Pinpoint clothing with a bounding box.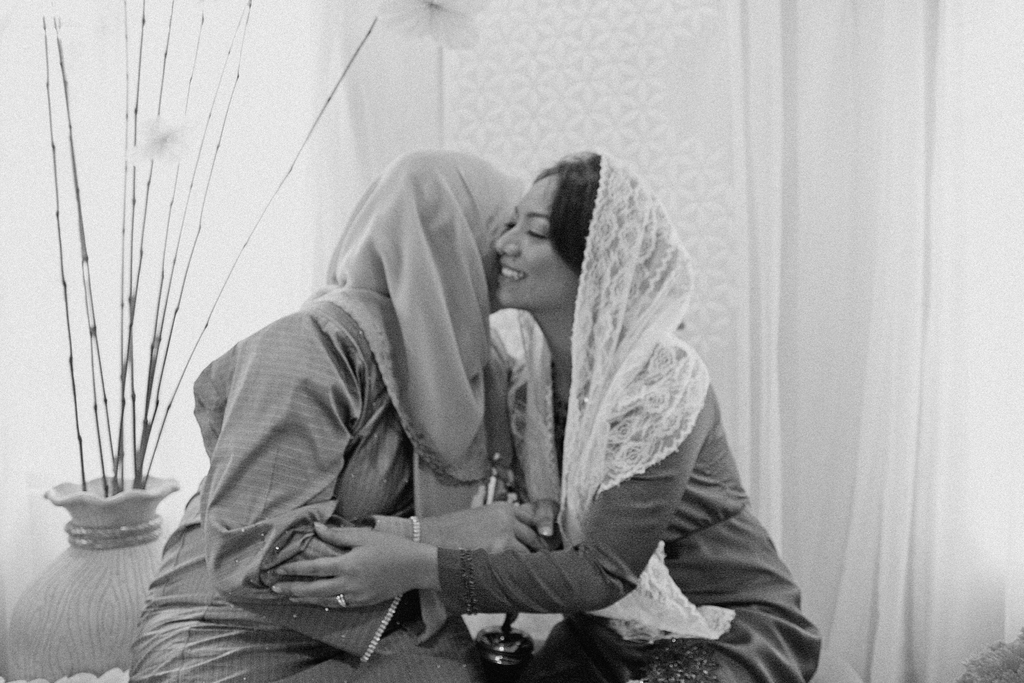
BBox(452, 157, 795, 654).
